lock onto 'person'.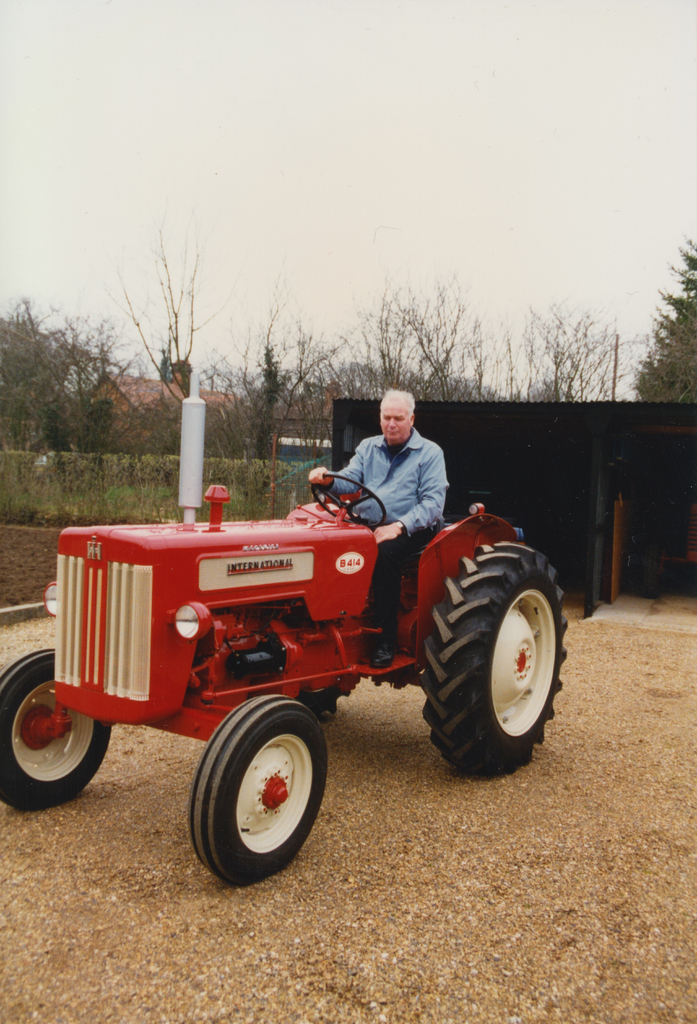
Locked: x1=310 y1=385 x2=449 y2=667.
